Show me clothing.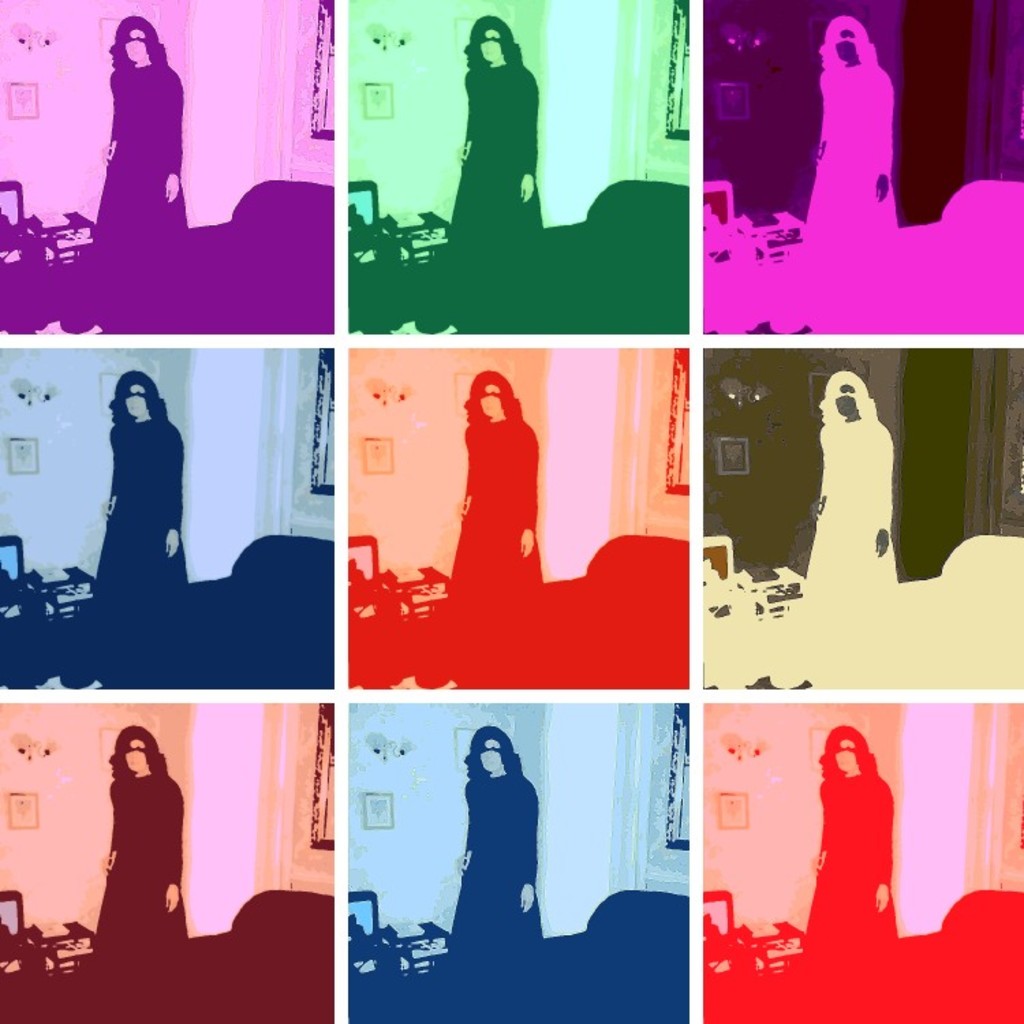
clothing is here: 91:55:182:244.
